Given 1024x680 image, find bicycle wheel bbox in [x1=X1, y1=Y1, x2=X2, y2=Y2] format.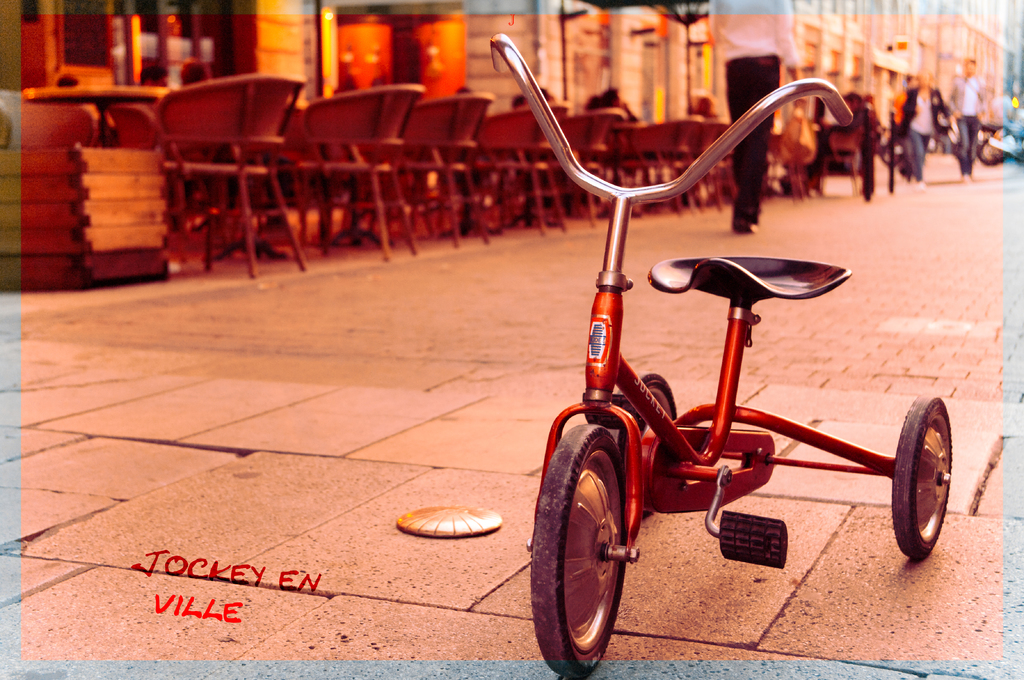
[x1=532, y1=421, x2=636, y2=679].
